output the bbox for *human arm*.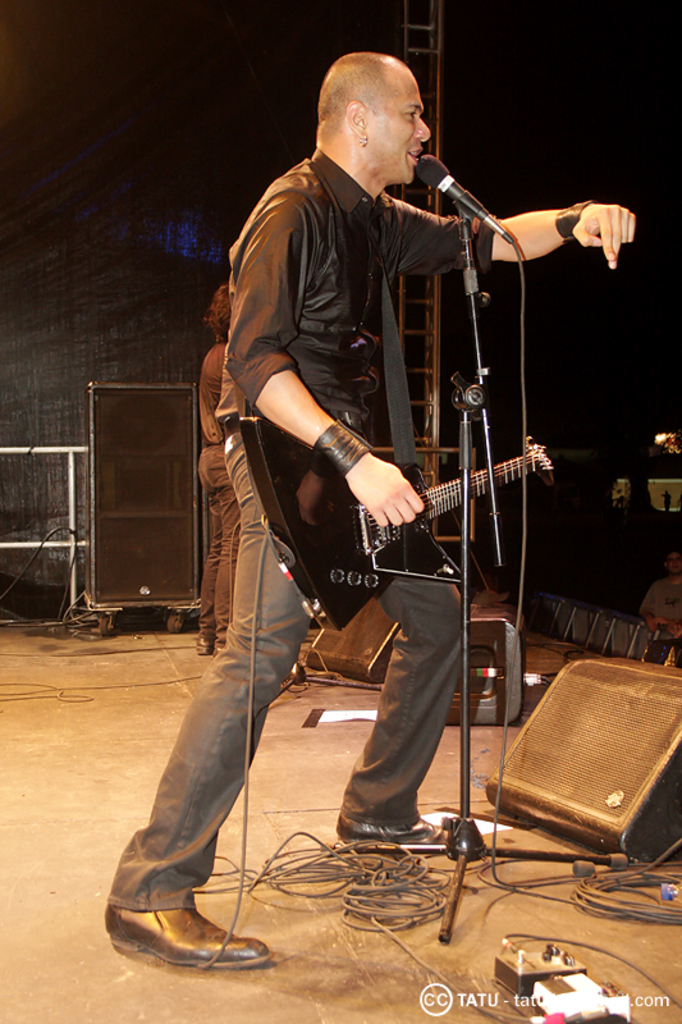
(443,168,659,273).
